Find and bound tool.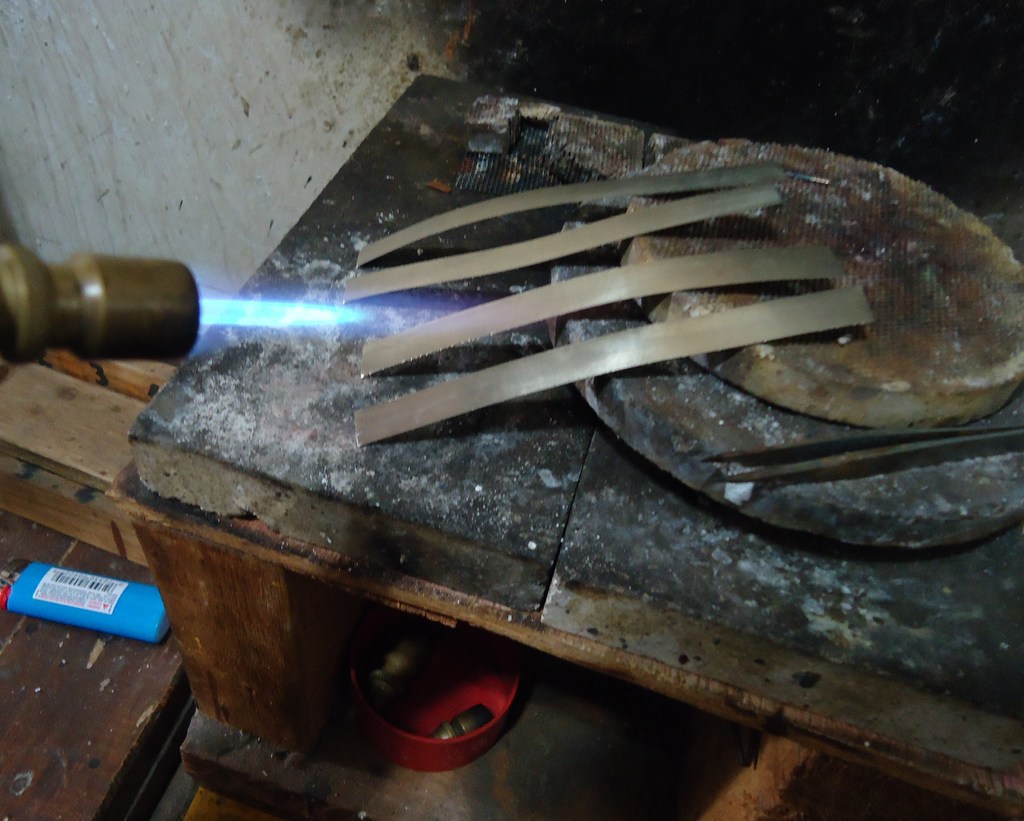
Bound: <bbox>360, 244, 851, 381</bbox>.
